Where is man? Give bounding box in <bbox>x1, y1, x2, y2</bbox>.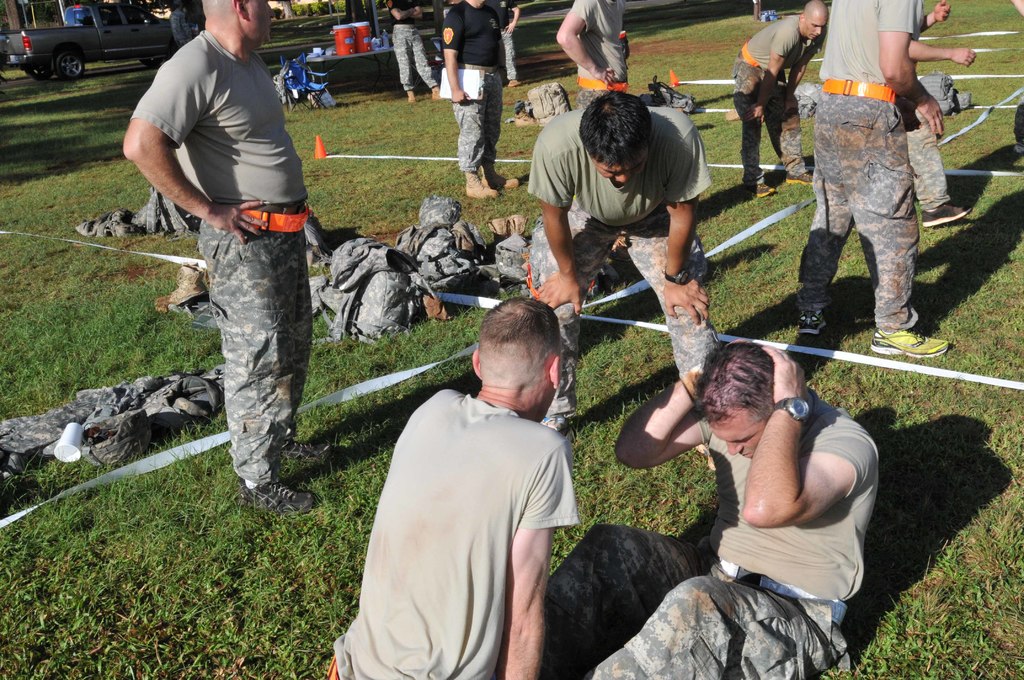
<bbox>790, 0, 956, 357</bbox>.
